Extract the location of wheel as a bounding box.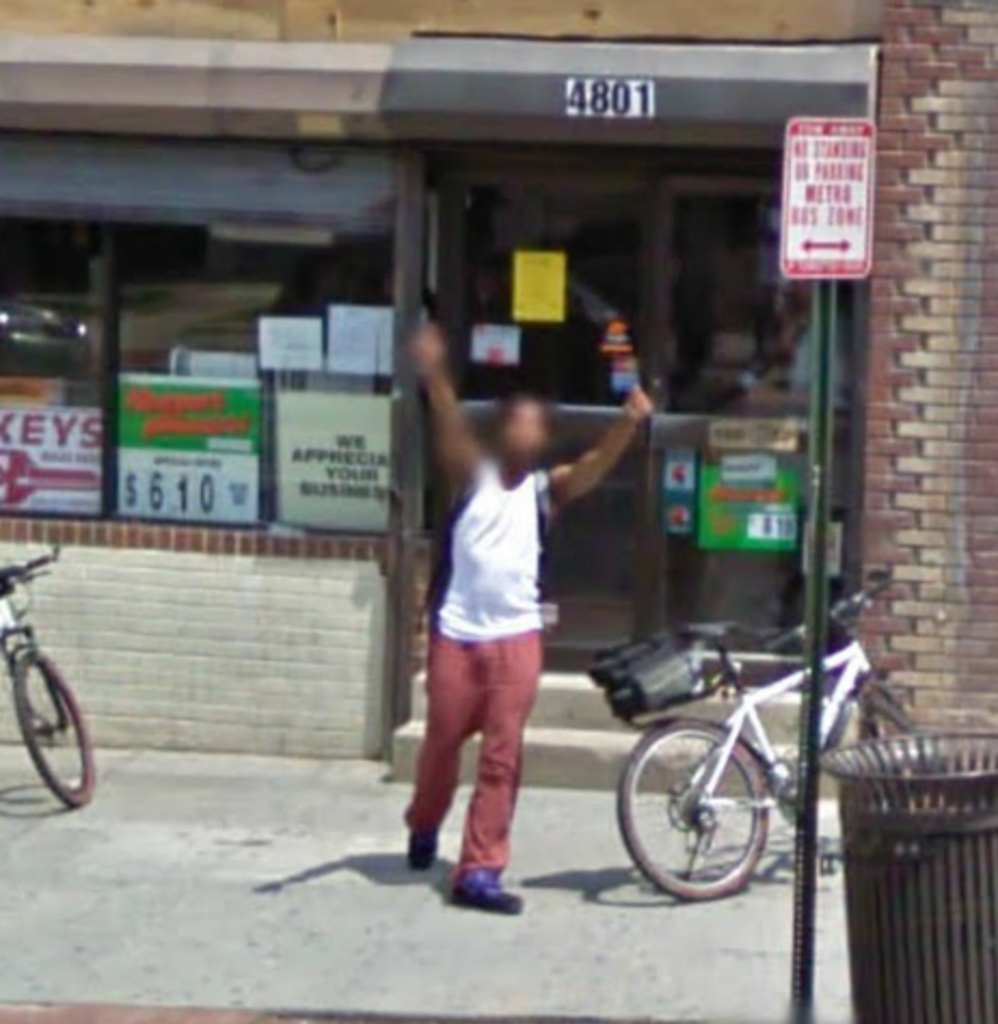
box=[642, 730, 795, 912].
